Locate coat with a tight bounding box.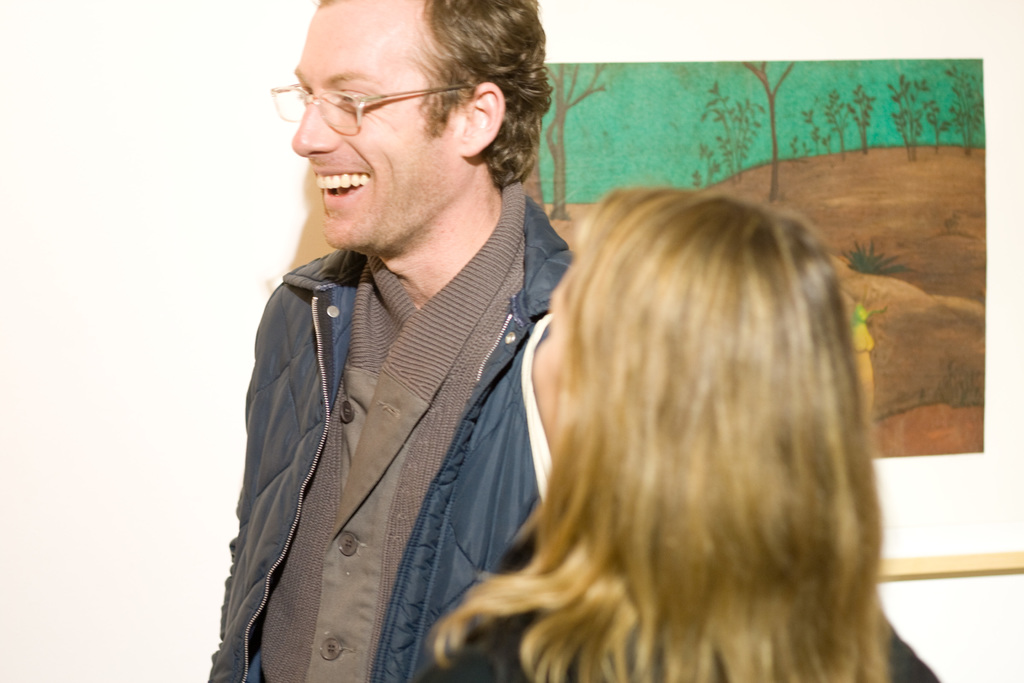
BBox(227, 111, 554, 678).
